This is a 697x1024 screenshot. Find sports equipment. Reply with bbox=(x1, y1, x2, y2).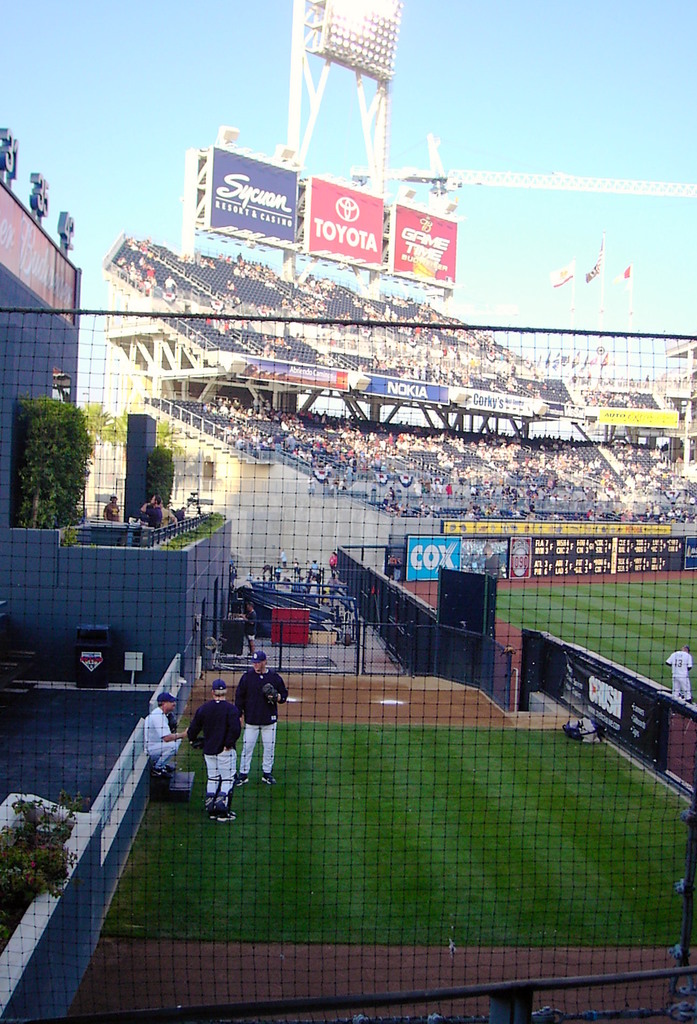
bbox=(211, 786, 238, 821).
